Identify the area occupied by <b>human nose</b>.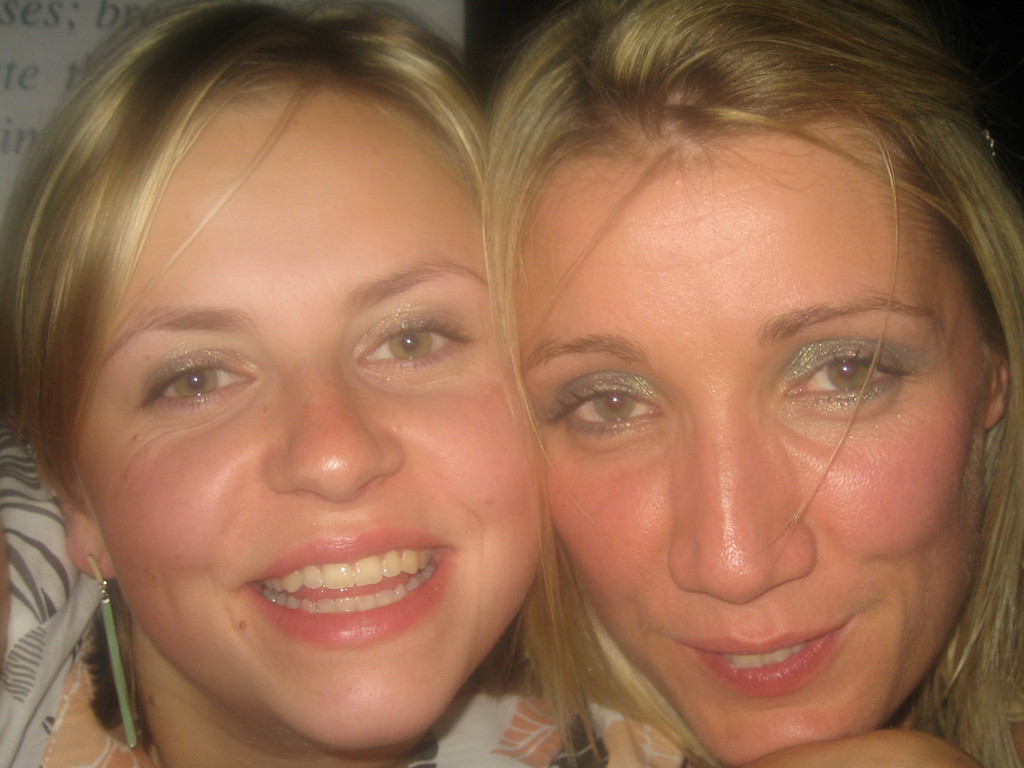
Area: bbox=(666, 408, 816, 603).
